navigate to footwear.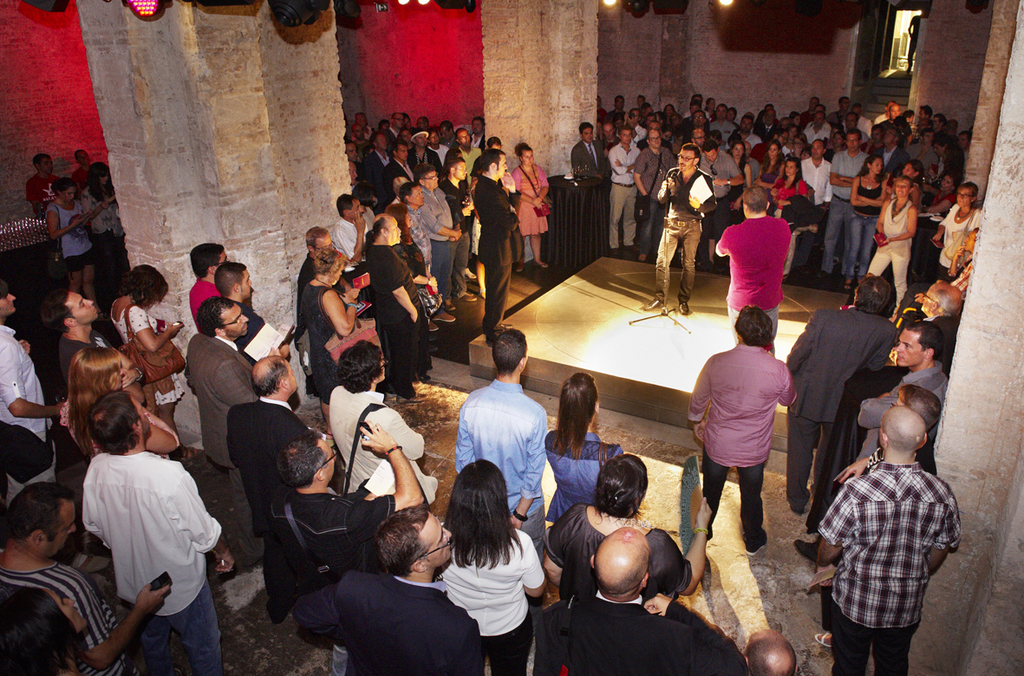
Navigation target: (746, 533, 768, 550).
